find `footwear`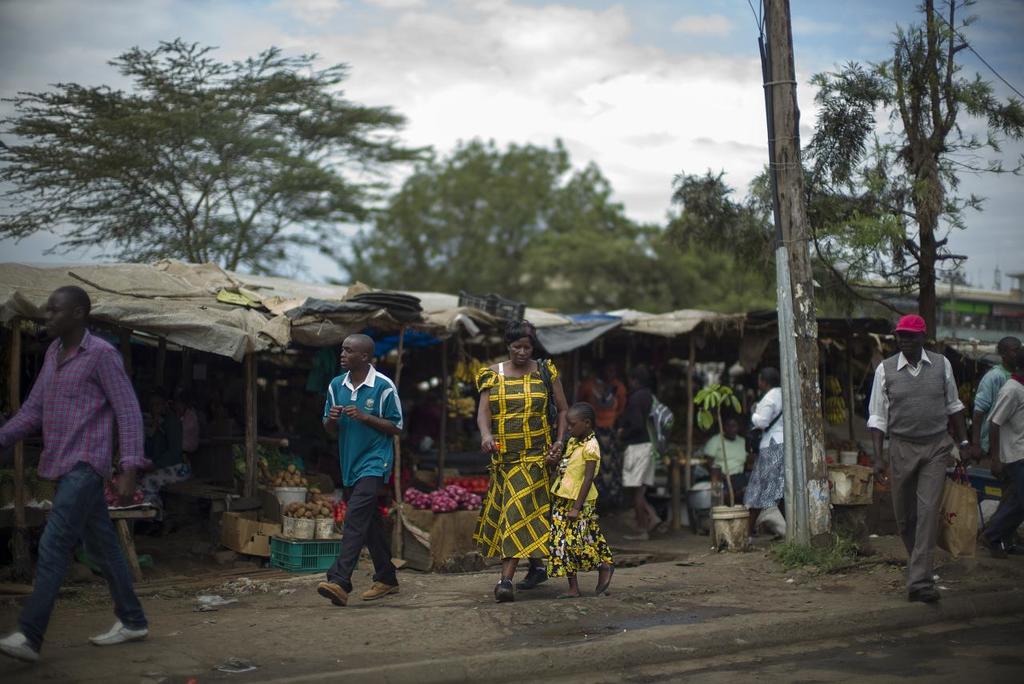
crop(646, 516, 660, 534)
